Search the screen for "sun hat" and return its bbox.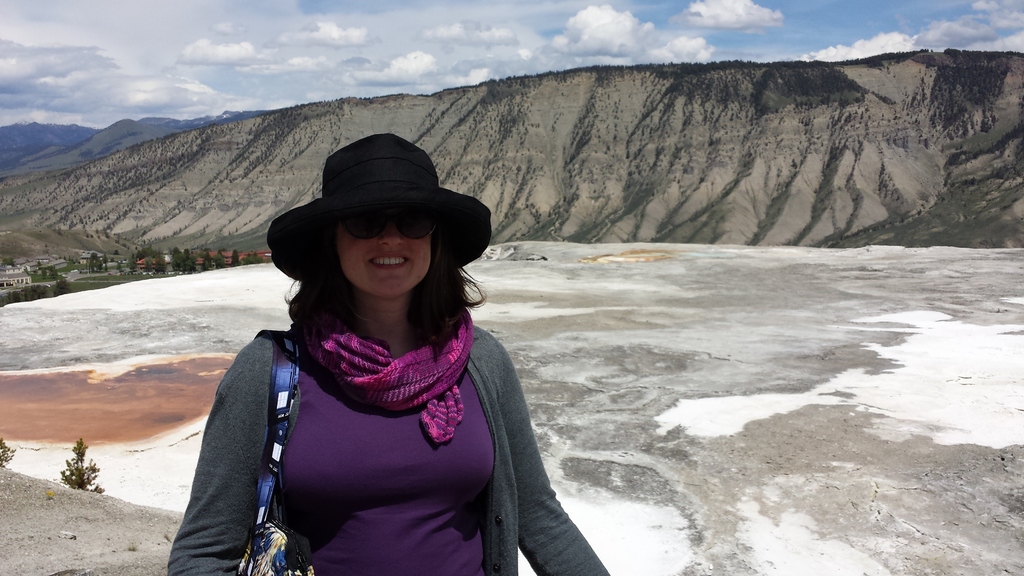
Found: x1=266 y1=131 x2=496 y2=280.
